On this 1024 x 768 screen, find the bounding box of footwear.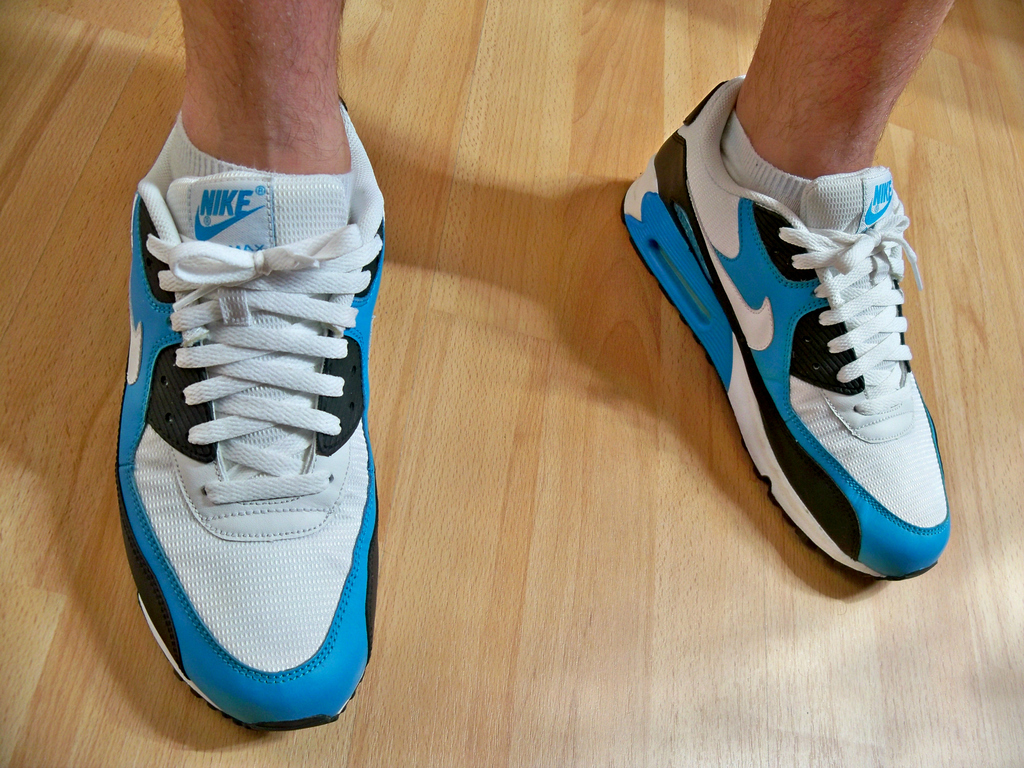
Bounding box: x1=112, y1=92, x2=384, y2=737.
